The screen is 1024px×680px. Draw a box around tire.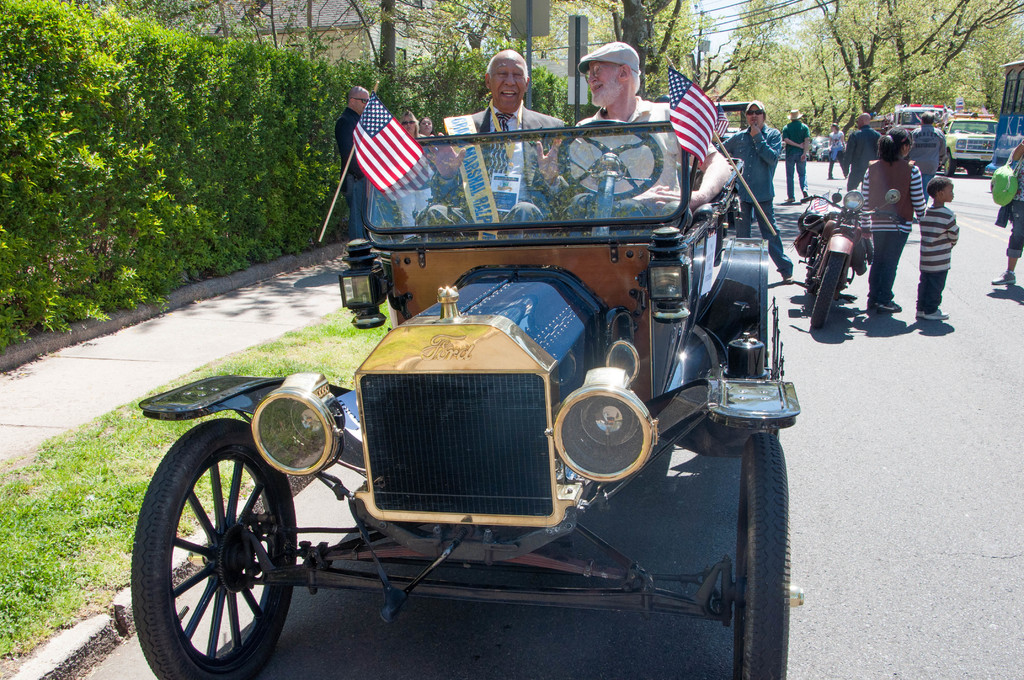
<region>945, 153, 956, 178</region>.
